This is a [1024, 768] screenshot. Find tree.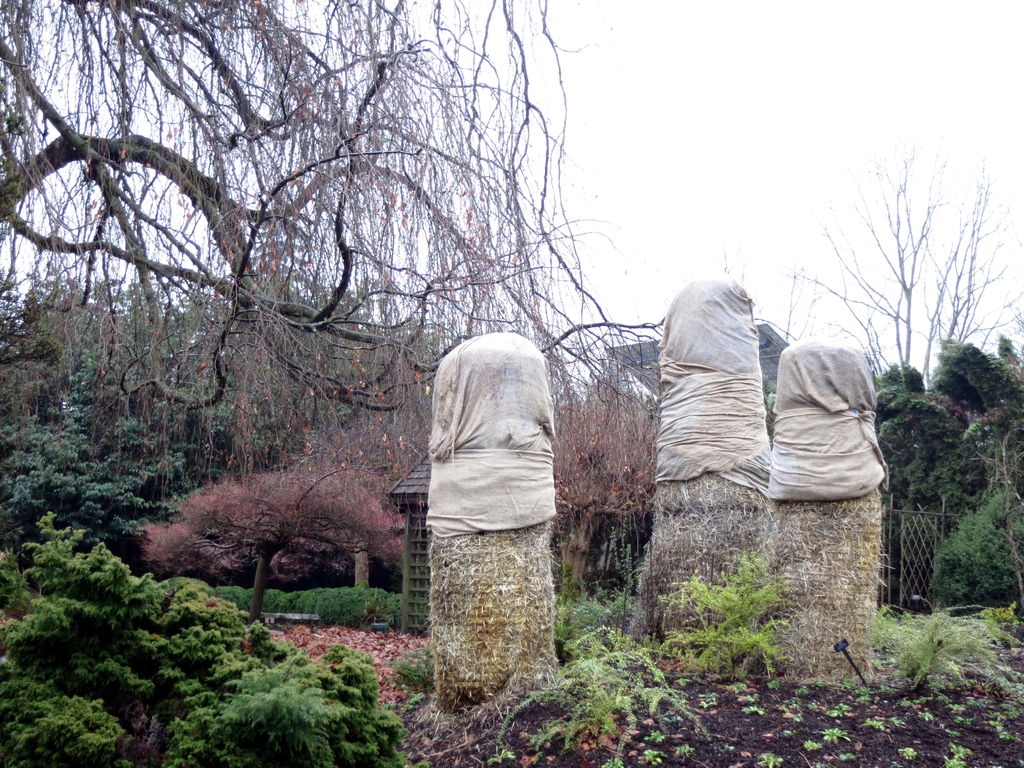
Bounding box: region(794, 134, 1023, 394).
